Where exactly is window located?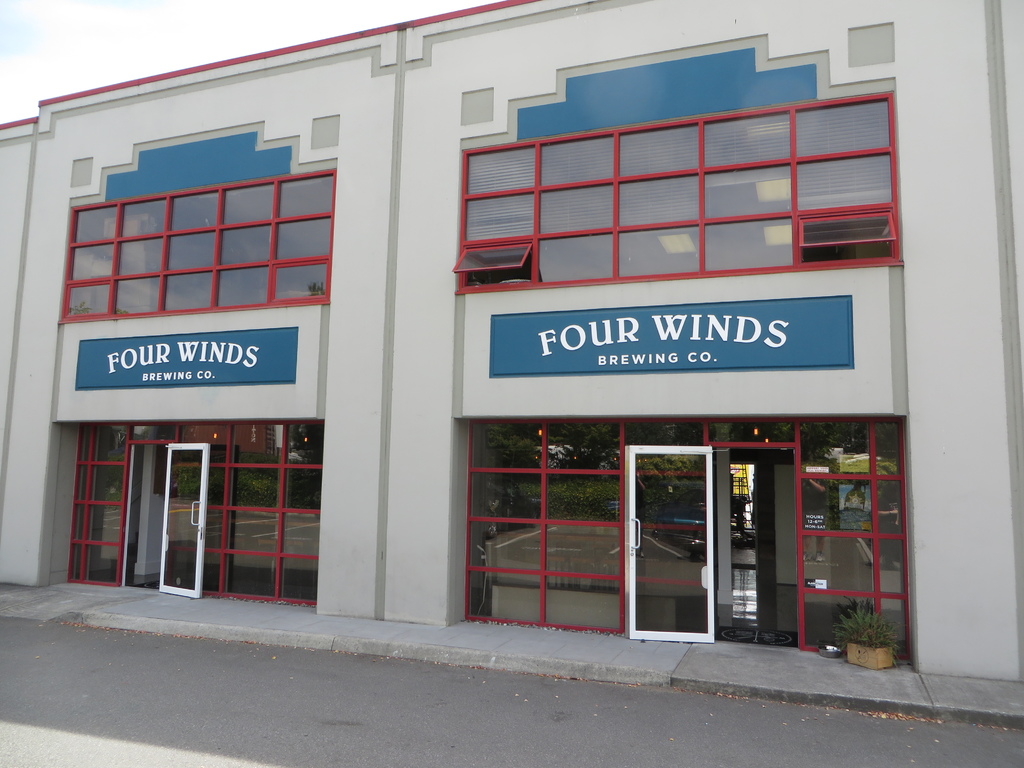
Its bounding box is box=[411, 68, 925, 281].
